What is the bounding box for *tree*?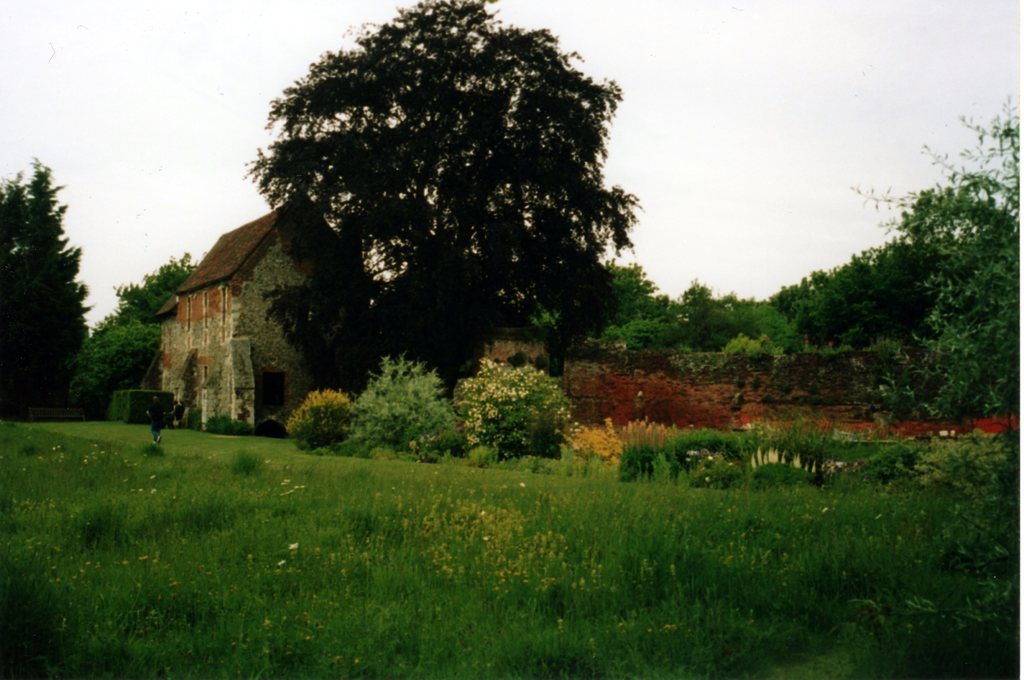
[x1=94, y1=255, x2=196, y2=391].
